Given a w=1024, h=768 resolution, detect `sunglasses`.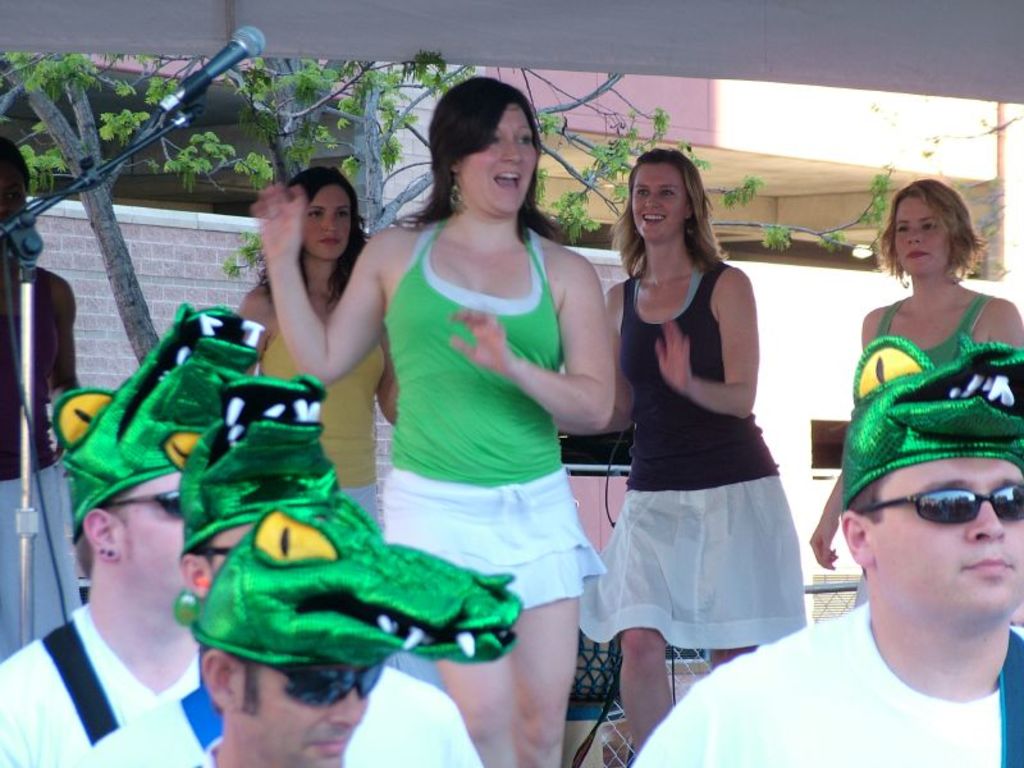
855, 486, 1023, 522.
